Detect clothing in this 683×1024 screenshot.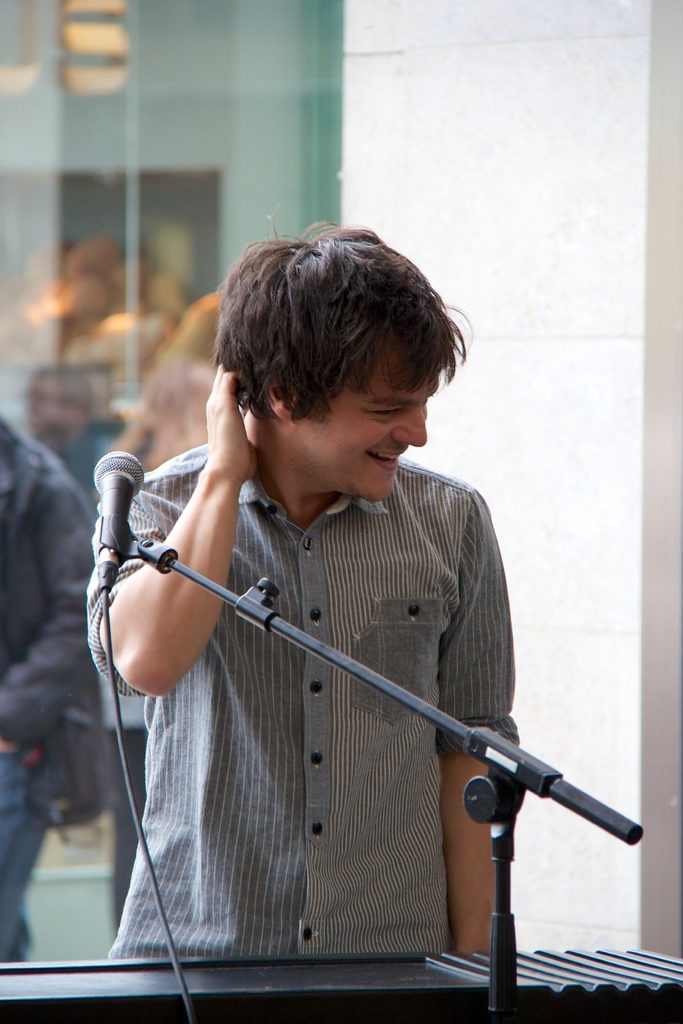
Detection: {"x1": 88, "y1": 424, "x2": 523, "y2": 989}.
